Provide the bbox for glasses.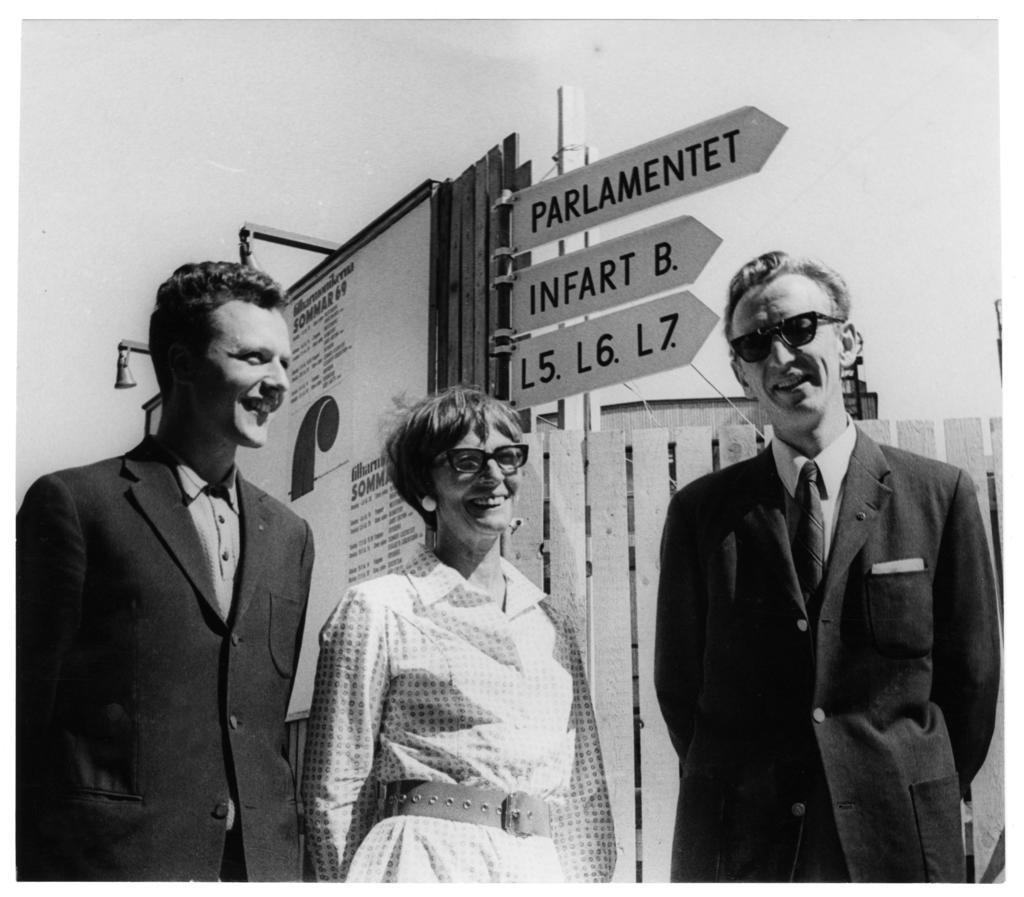
x1=727 y1=310 x2=844 y2=363.
